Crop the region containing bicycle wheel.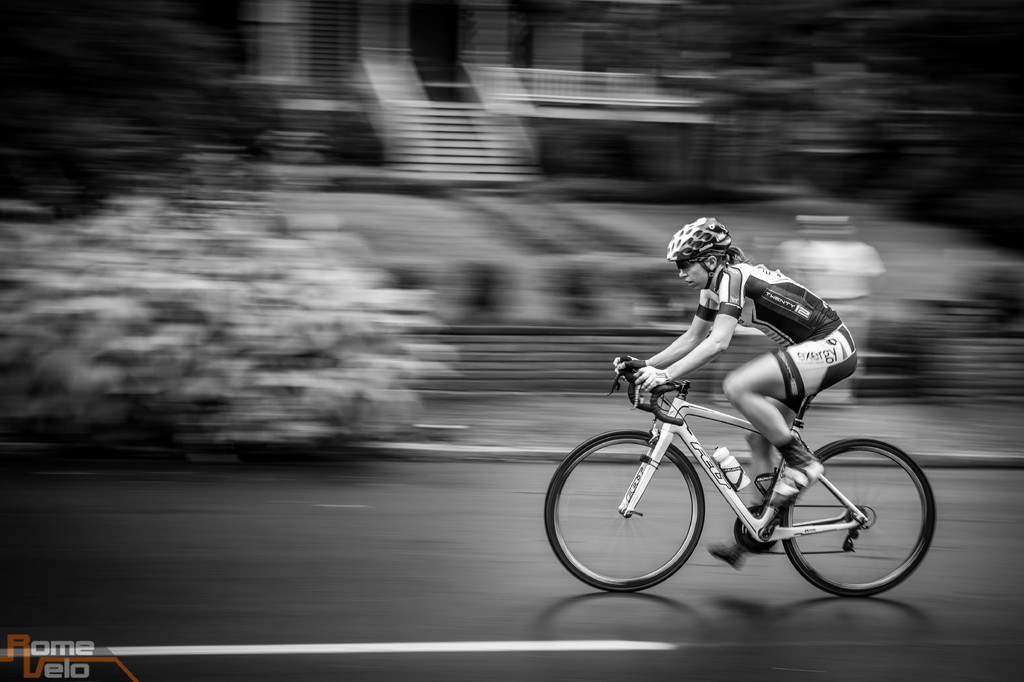
Crop region: pyautogui.locateOnScreen(780, 444, 935, 593).
